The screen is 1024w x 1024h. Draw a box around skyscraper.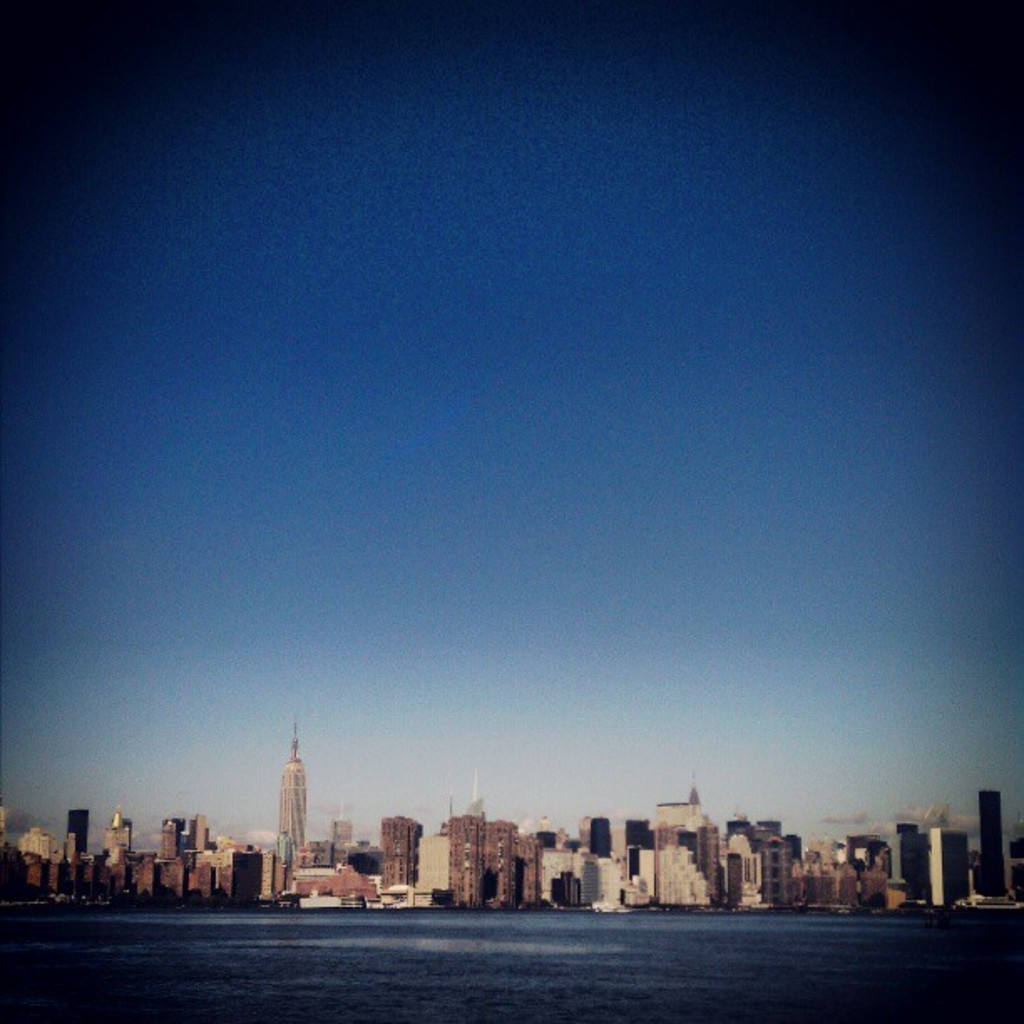
(x1=962, y1=776, x2=1022, y2=912).
